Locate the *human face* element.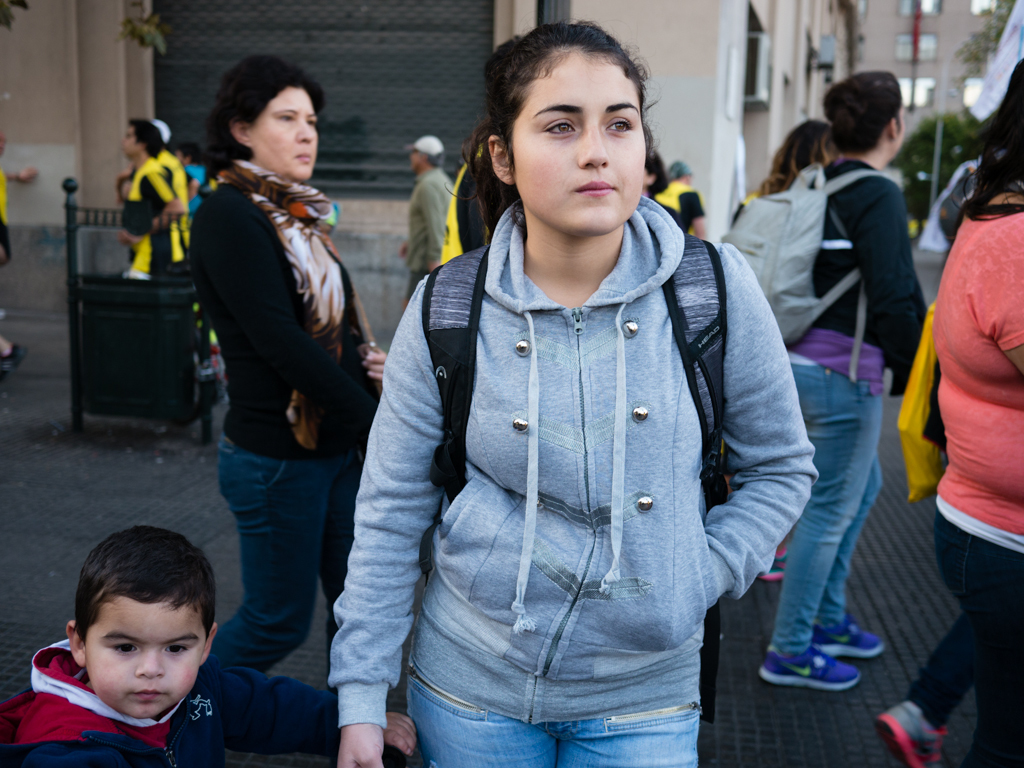
Element bbox: l=119, t=125, r=140, b=162.
